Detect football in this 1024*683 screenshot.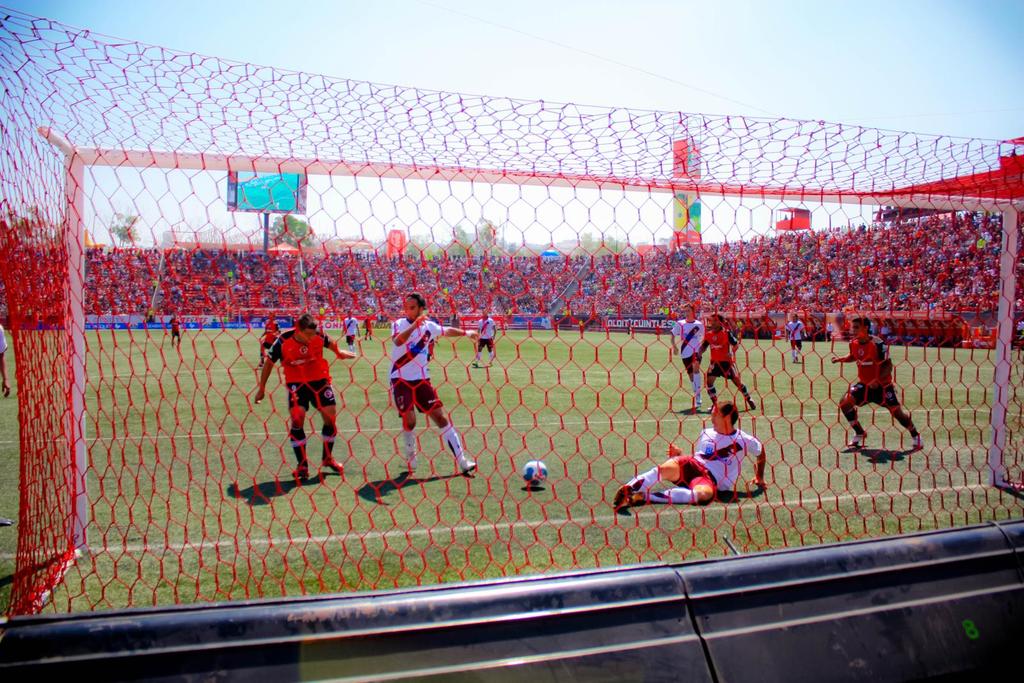
Detection: BBox(517, 461, 550, 490).
